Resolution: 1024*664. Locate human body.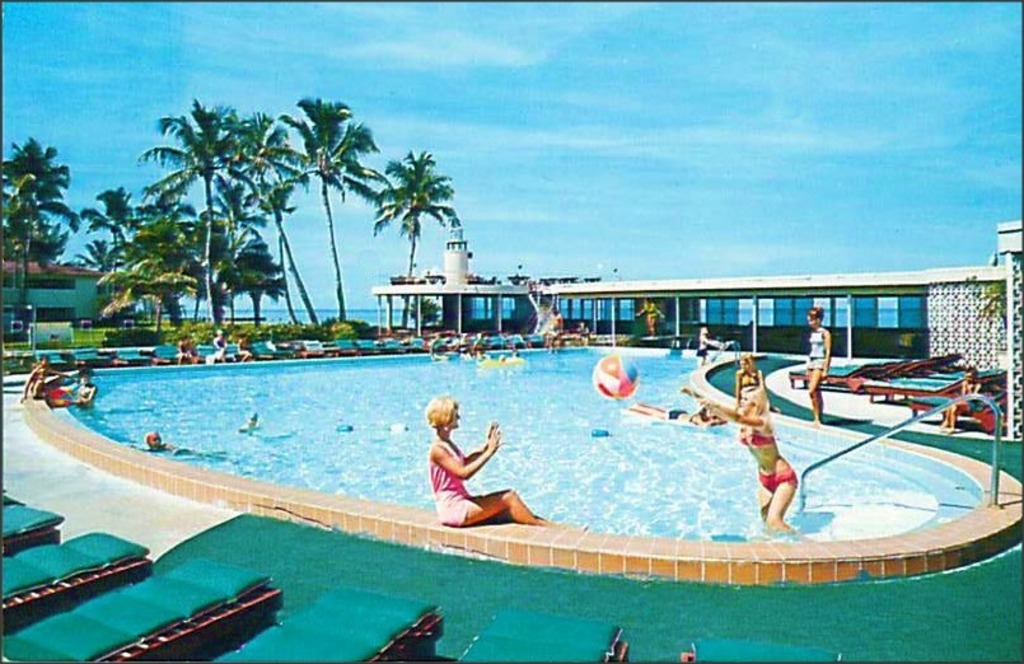
detection(798, 323, 838, 426).
